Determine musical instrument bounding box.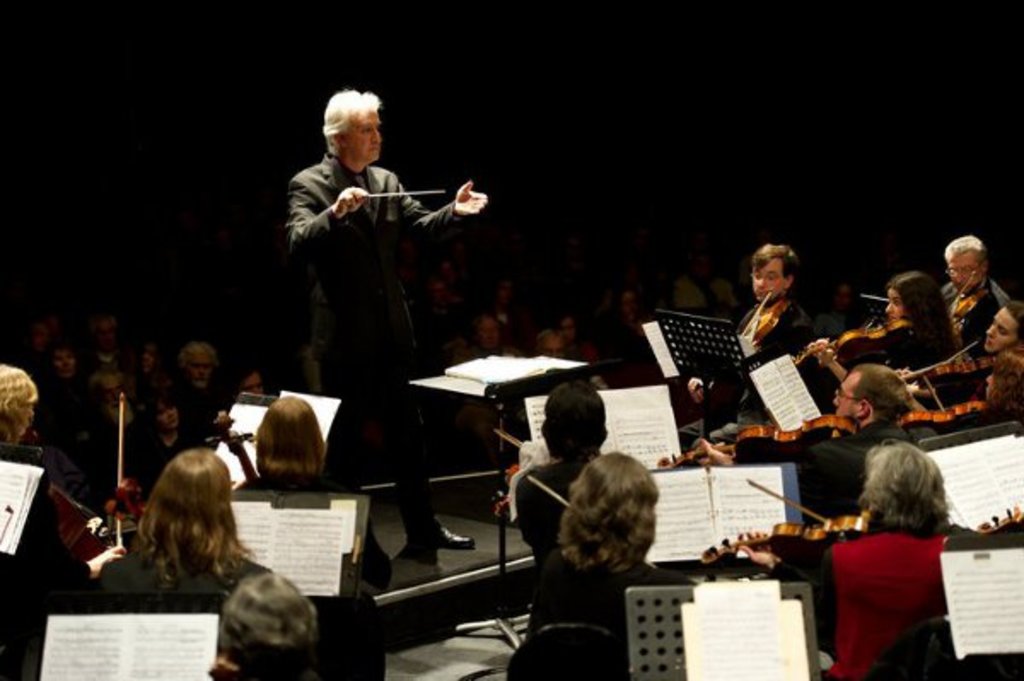
Determined: bbox=[722, 288, 790, 353].
